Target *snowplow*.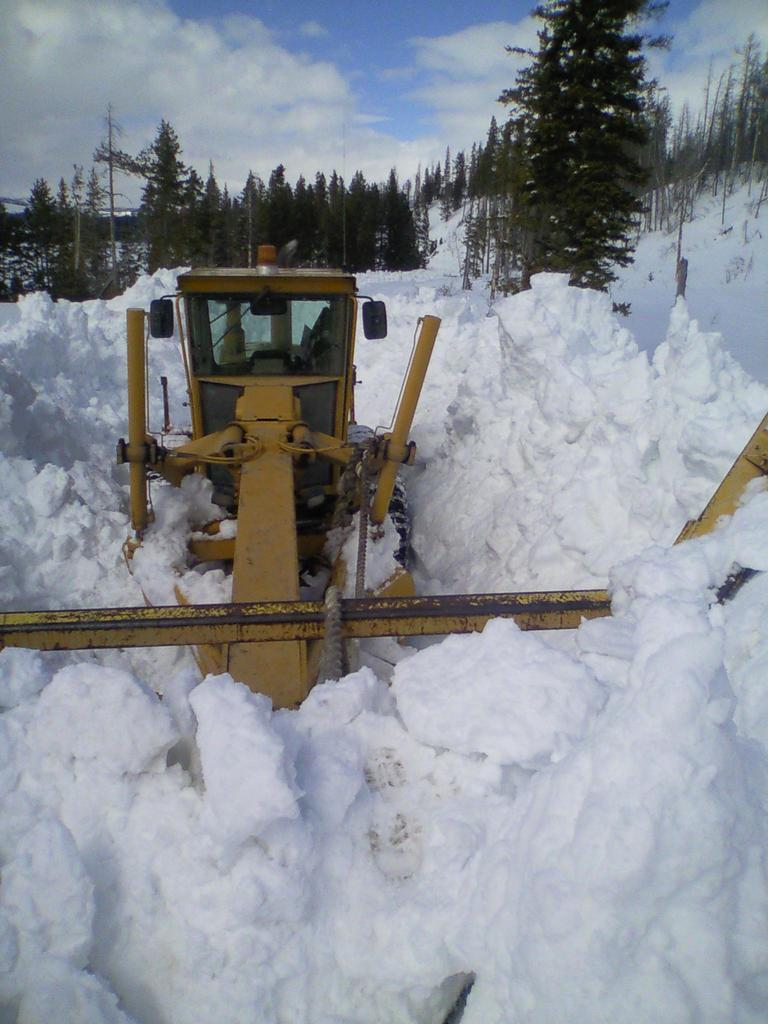
Target region: l=0, t=243, r=767, b=711.
